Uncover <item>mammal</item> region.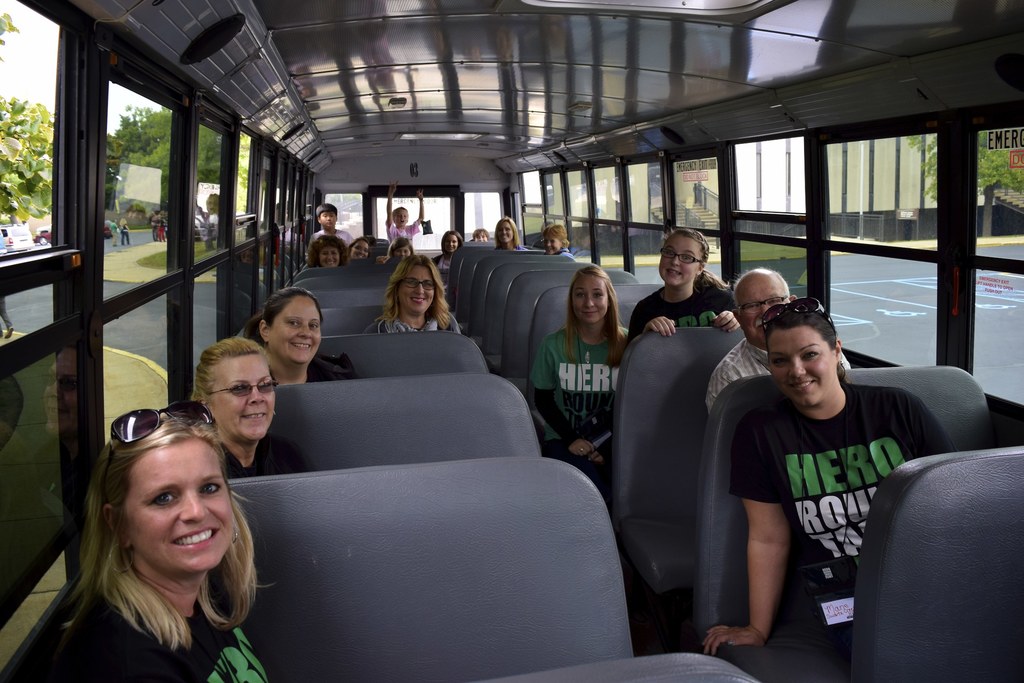
Uncovered: <box>245,285,356,387</box>.
